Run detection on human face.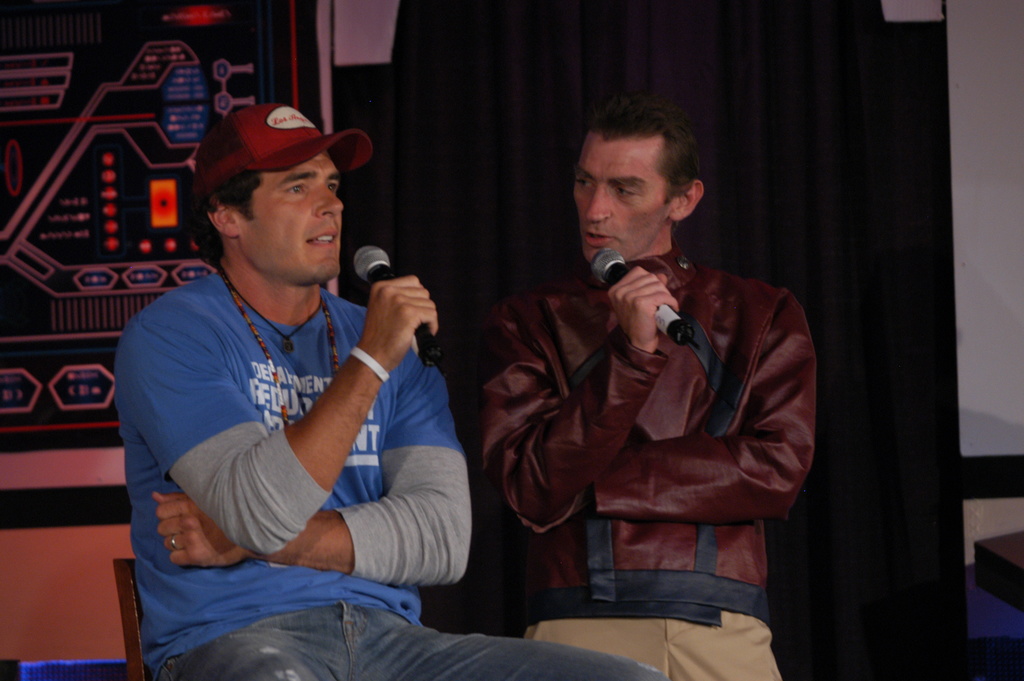
Result: bbox=(565, 138, 684, 267).
